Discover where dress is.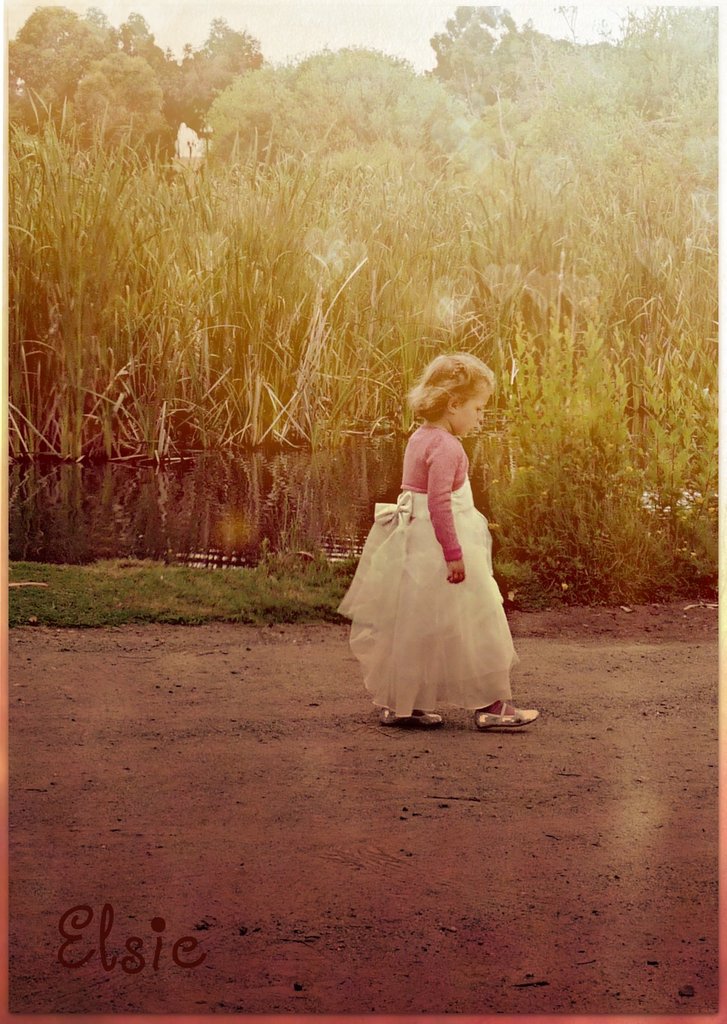
Discovered at 340:472:525:718.
